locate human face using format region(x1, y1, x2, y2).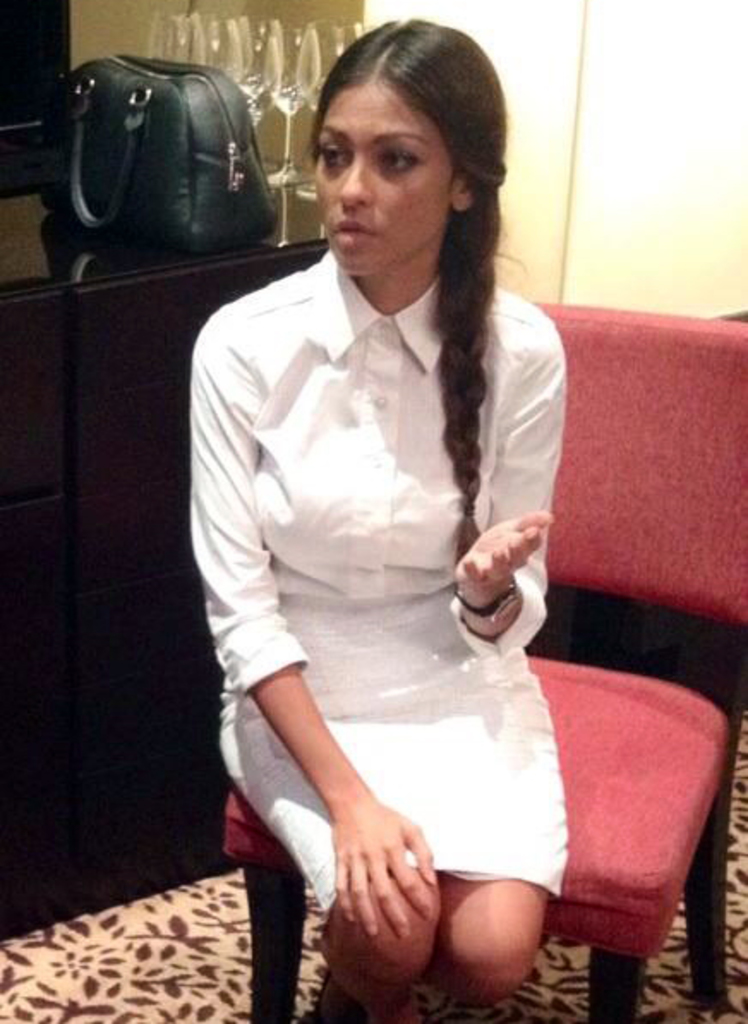
region(314, 82, 455, 266).
